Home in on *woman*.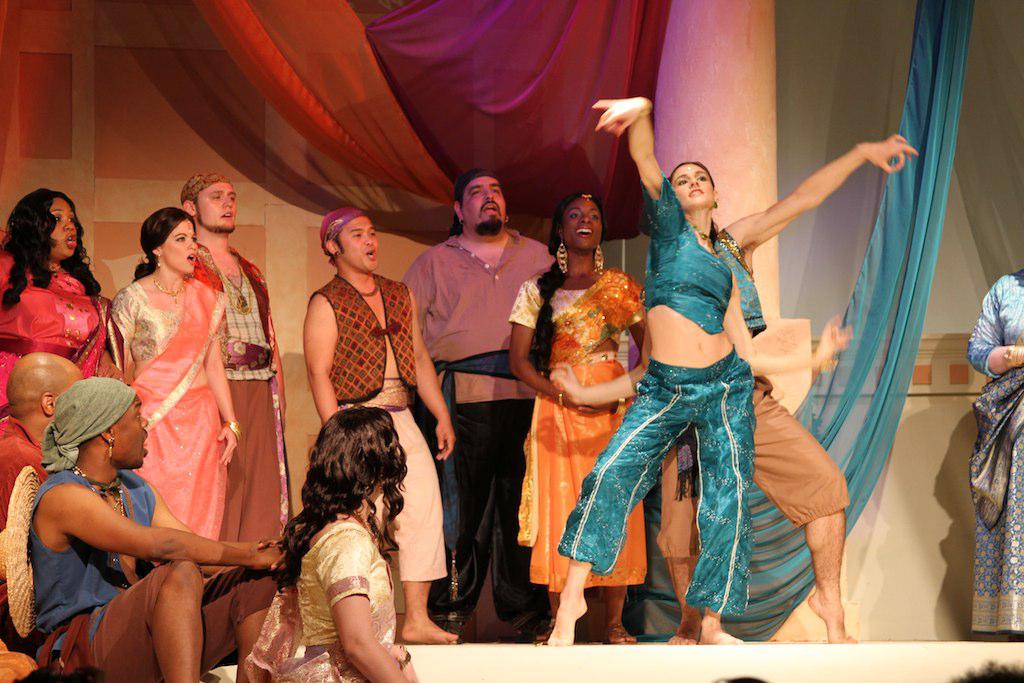
Homed in at region(0, 186, 124, 433).
